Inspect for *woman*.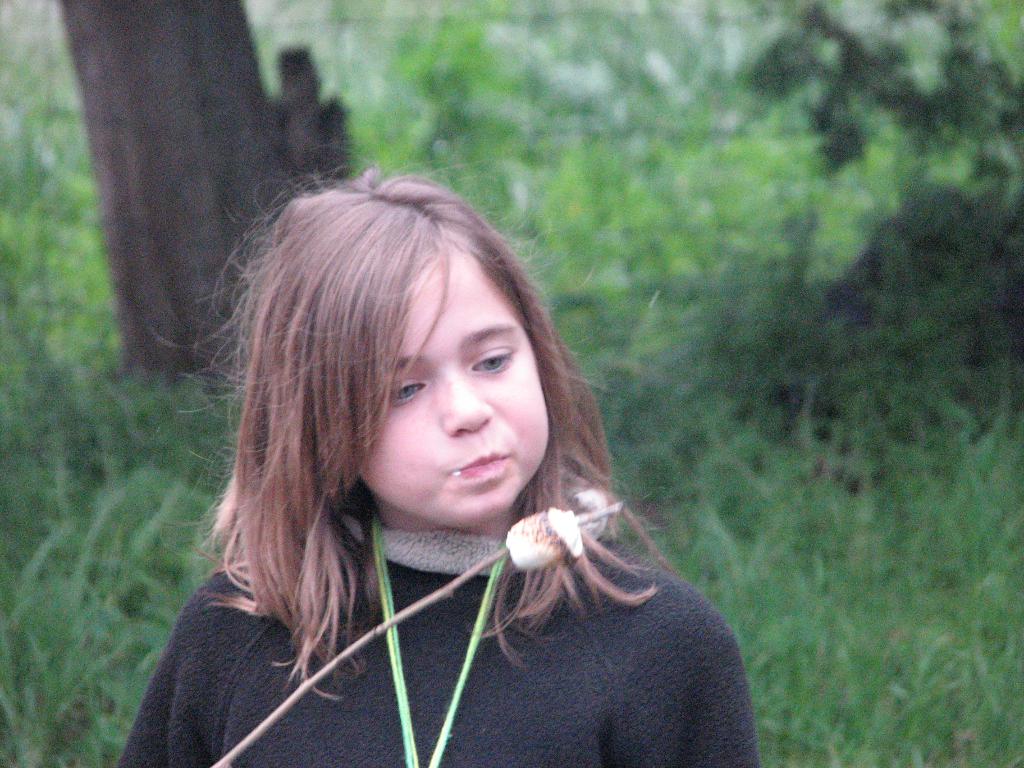
Inspection: region(105, 148, 763, 767).
